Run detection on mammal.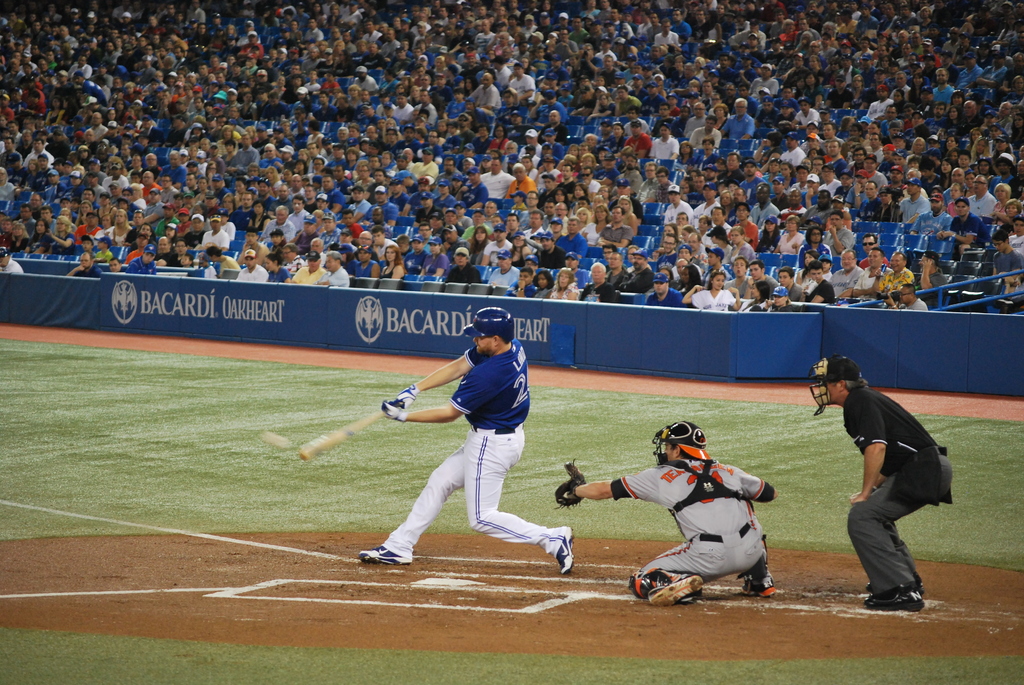
Result: 355:330:559:578.
